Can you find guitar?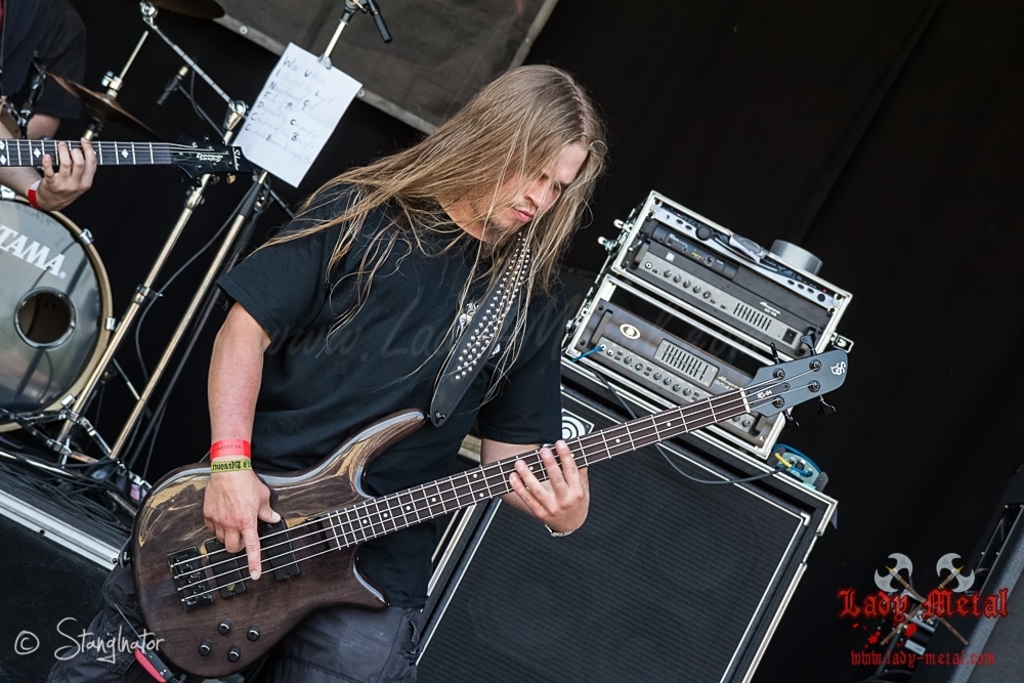
Yes, bounding box: crop(118, 314, 849, 673).
